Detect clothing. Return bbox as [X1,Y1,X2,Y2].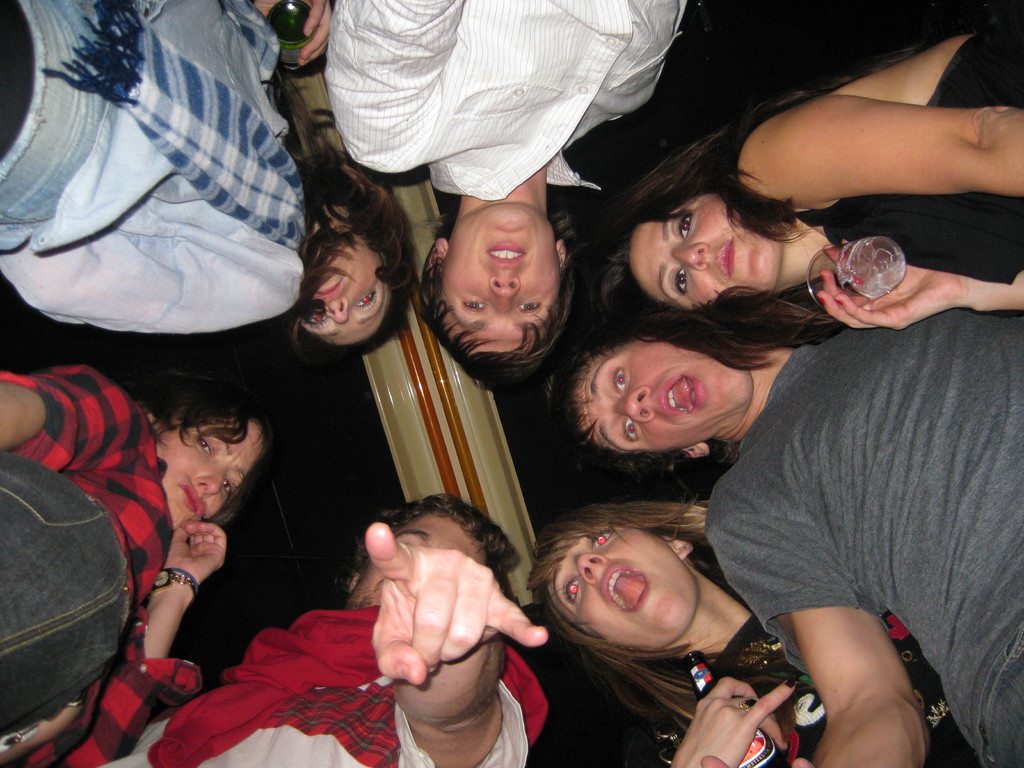
[83,606,556,767].
